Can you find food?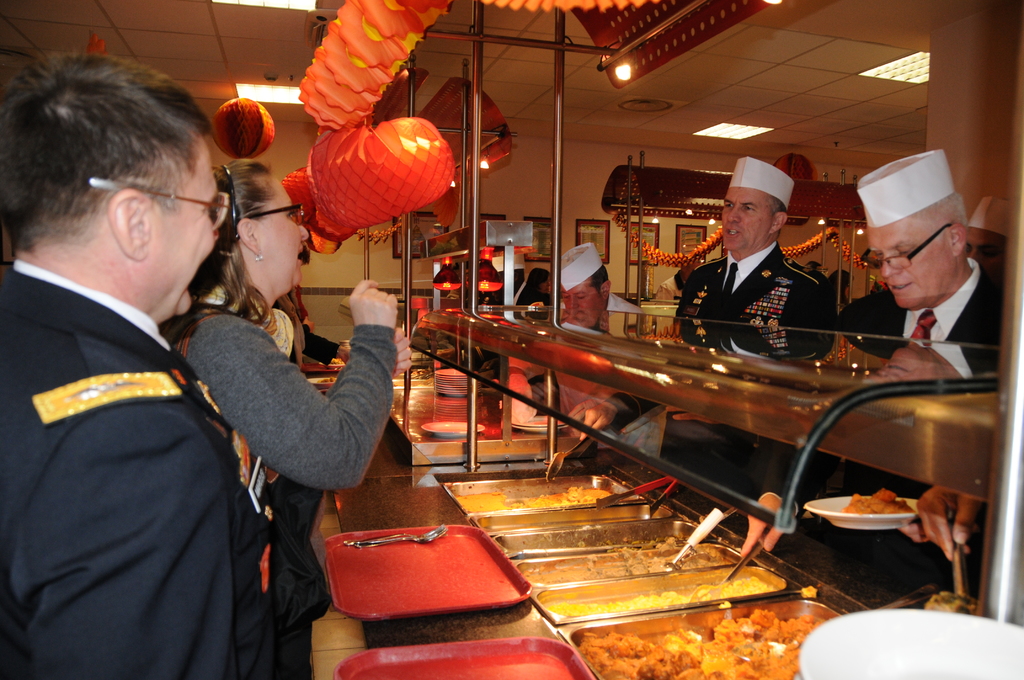
Yes, bounding box: (left=544, top=575, right=780, bottom=619).
